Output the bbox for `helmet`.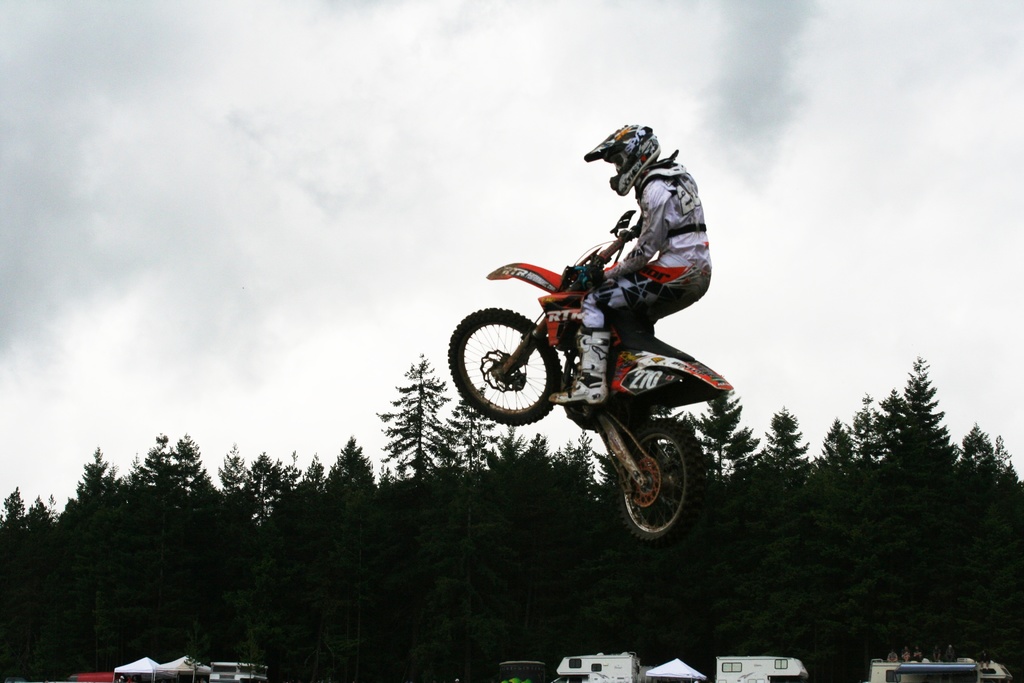
594/126/669/191.
